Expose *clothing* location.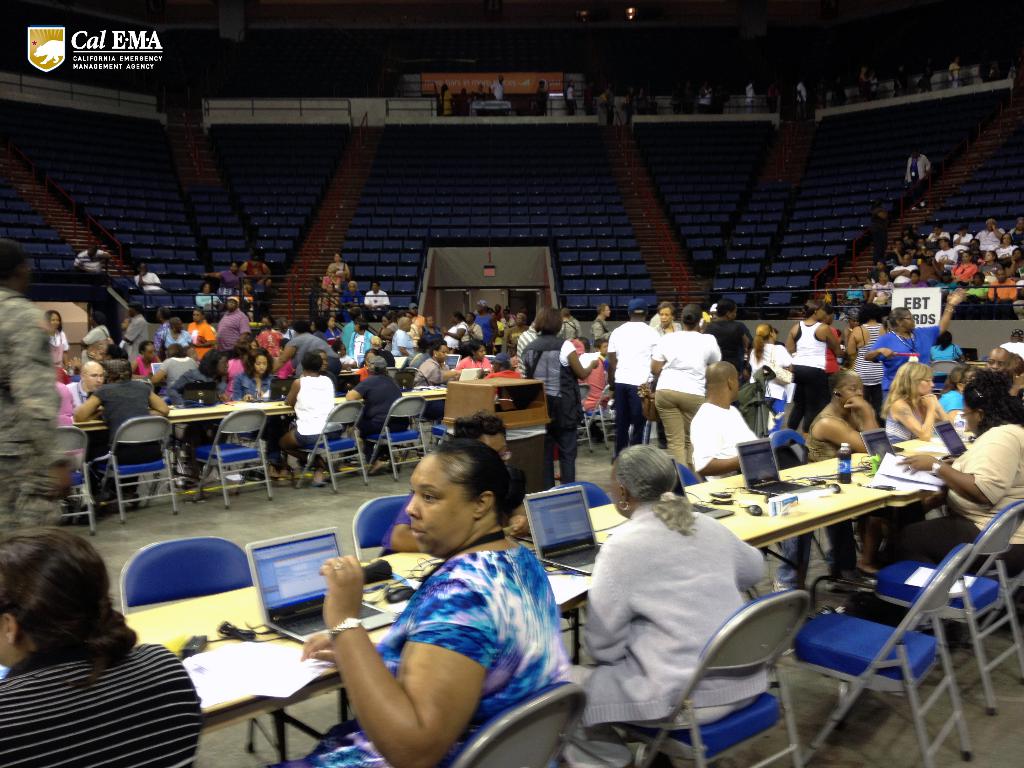
Exposed at x1=996, y1=337, x2=1023, y2=364.
